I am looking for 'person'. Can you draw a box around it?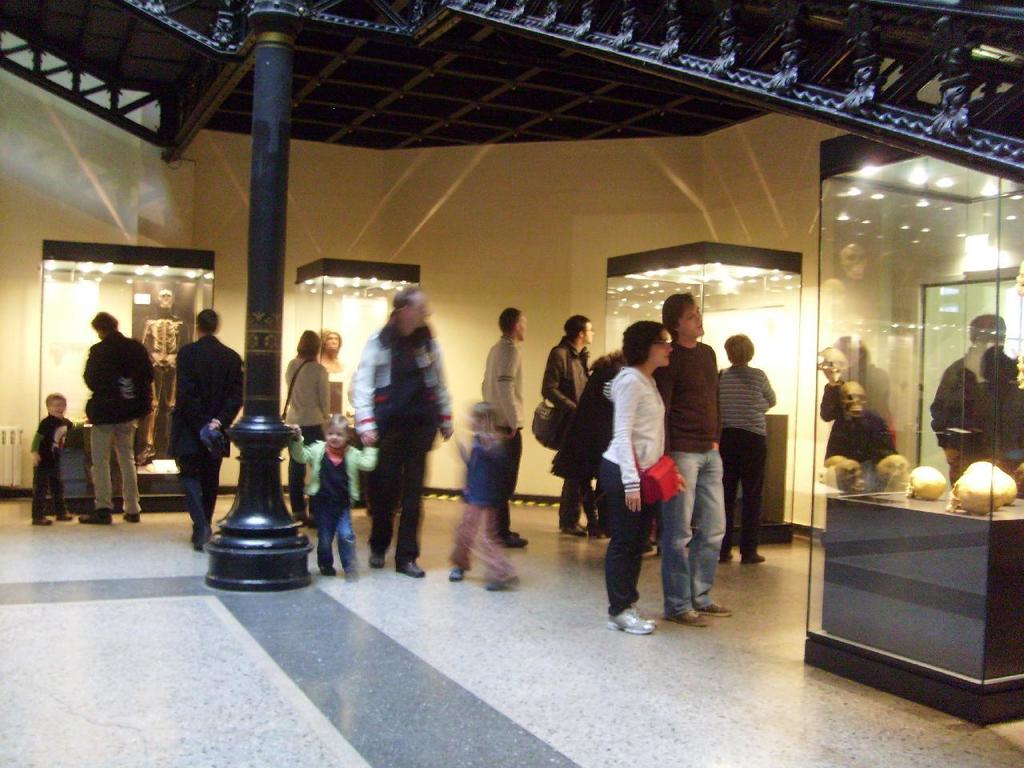
Sure, the bounding box is l=77, t=312, r=153, b=526.
